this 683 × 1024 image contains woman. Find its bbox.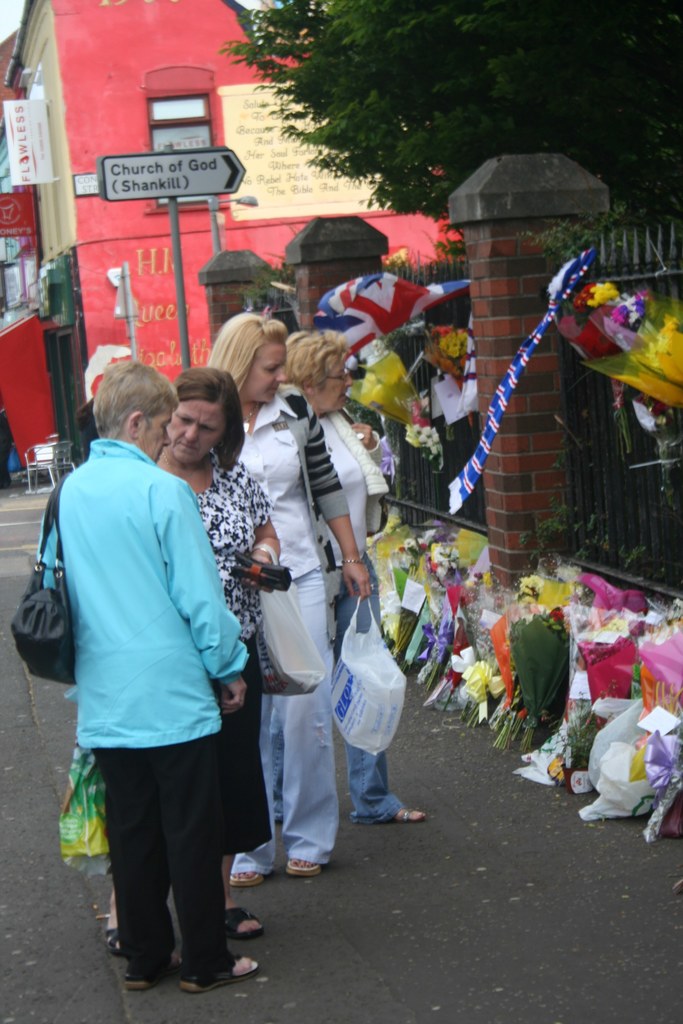
[left=276, top=324, right=427, bottom=828].
